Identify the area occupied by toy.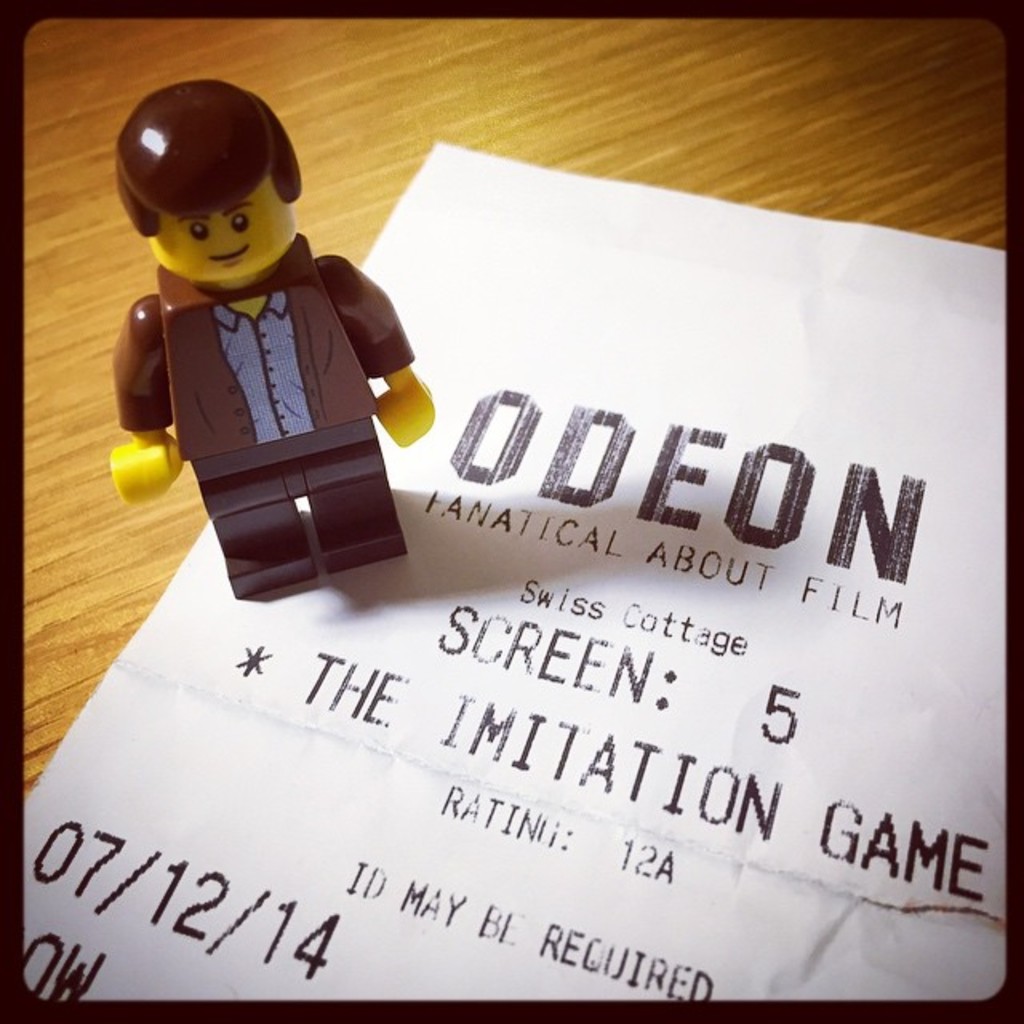
Area: pyautogui.locateOnScreen(102, 78, 440, 602).
